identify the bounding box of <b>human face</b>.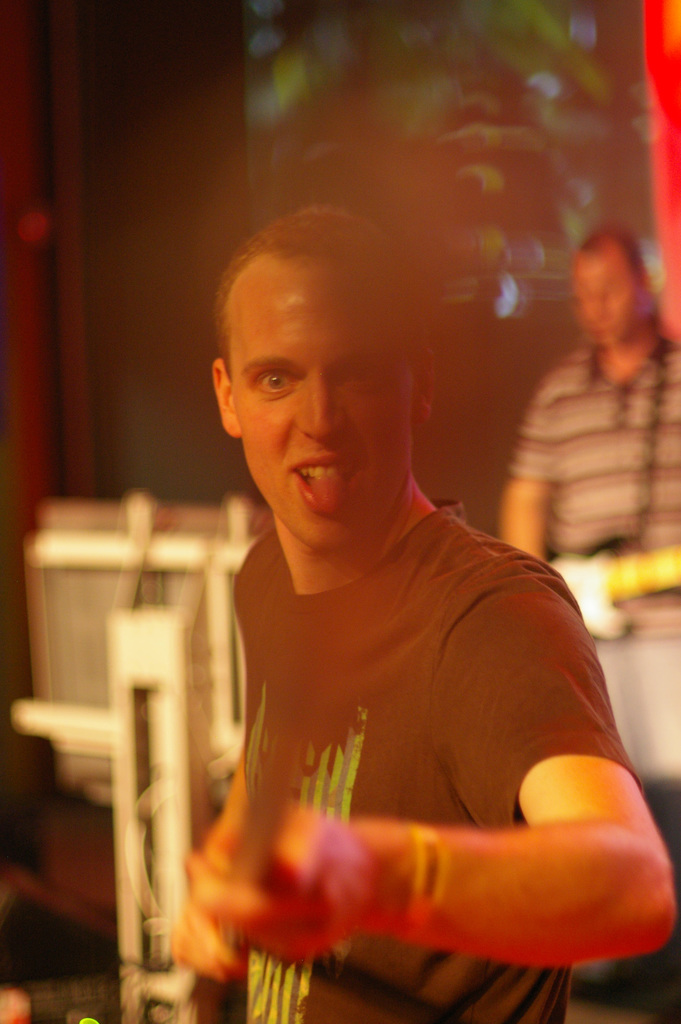
<region>570, 258, 634, 347</region>.
